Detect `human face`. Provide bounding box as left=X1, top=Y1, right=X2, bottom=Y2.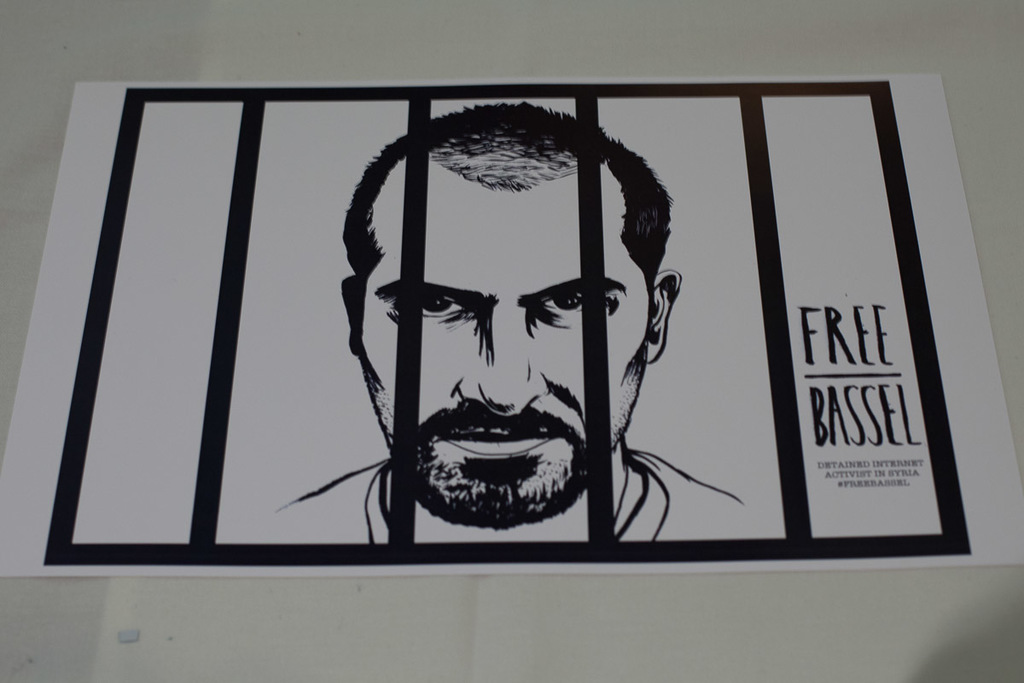
left=355, top=160, right=654, bottom=513.
